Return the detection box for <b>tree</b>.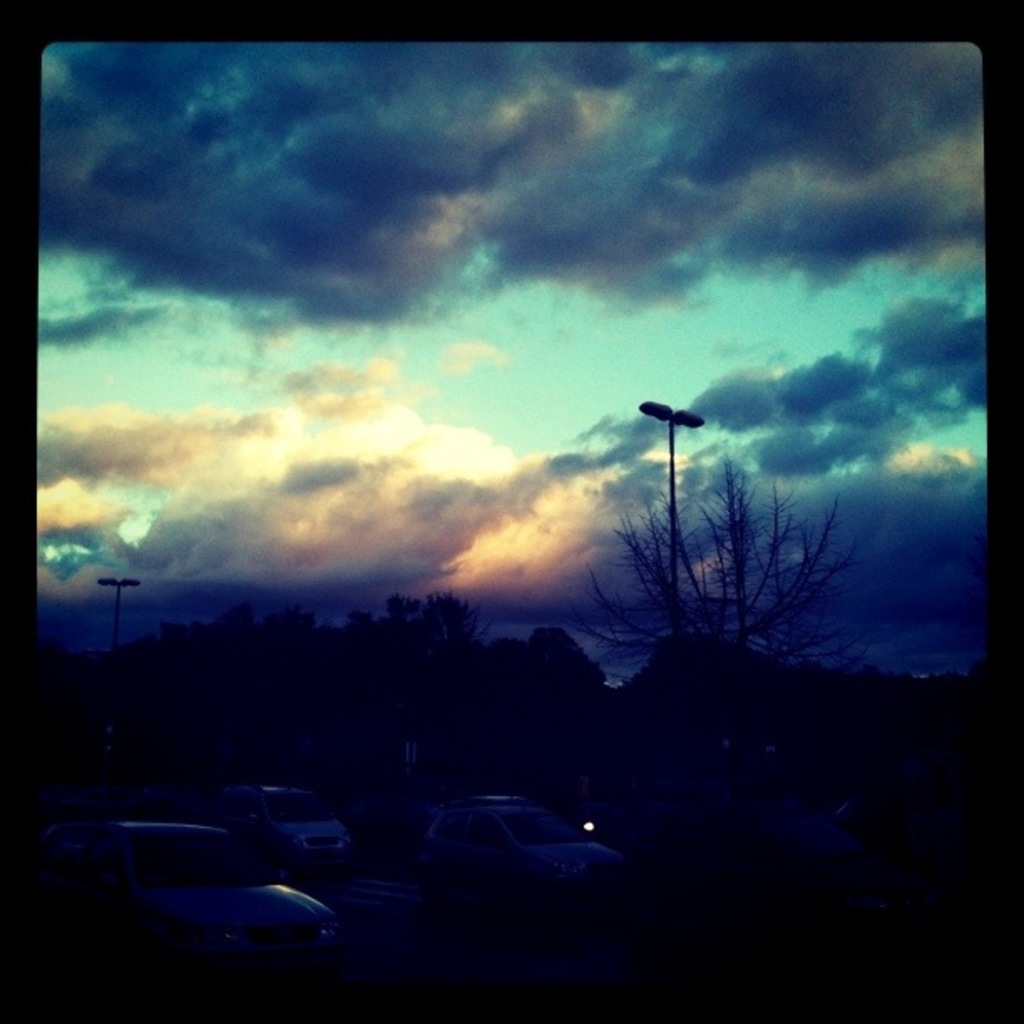
<bbox>567, 462, 855, 646</bbox>.
